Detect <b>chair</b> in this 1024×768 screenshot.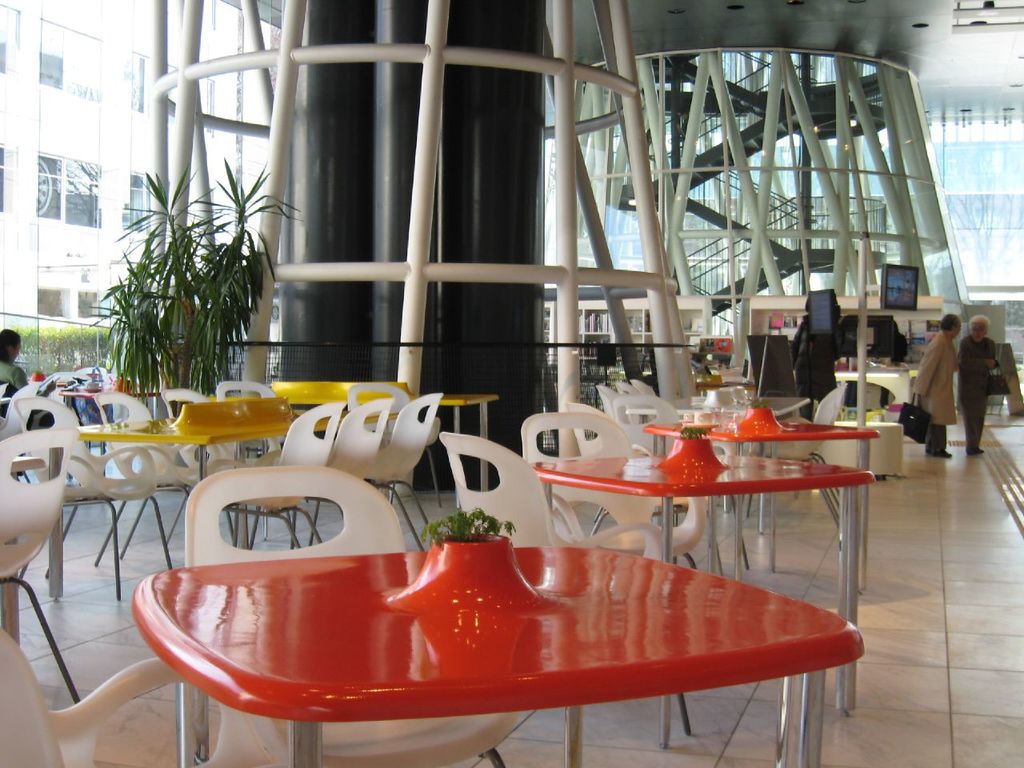
Detection: [x1=221, y1=399, x2=347, y2=547].
